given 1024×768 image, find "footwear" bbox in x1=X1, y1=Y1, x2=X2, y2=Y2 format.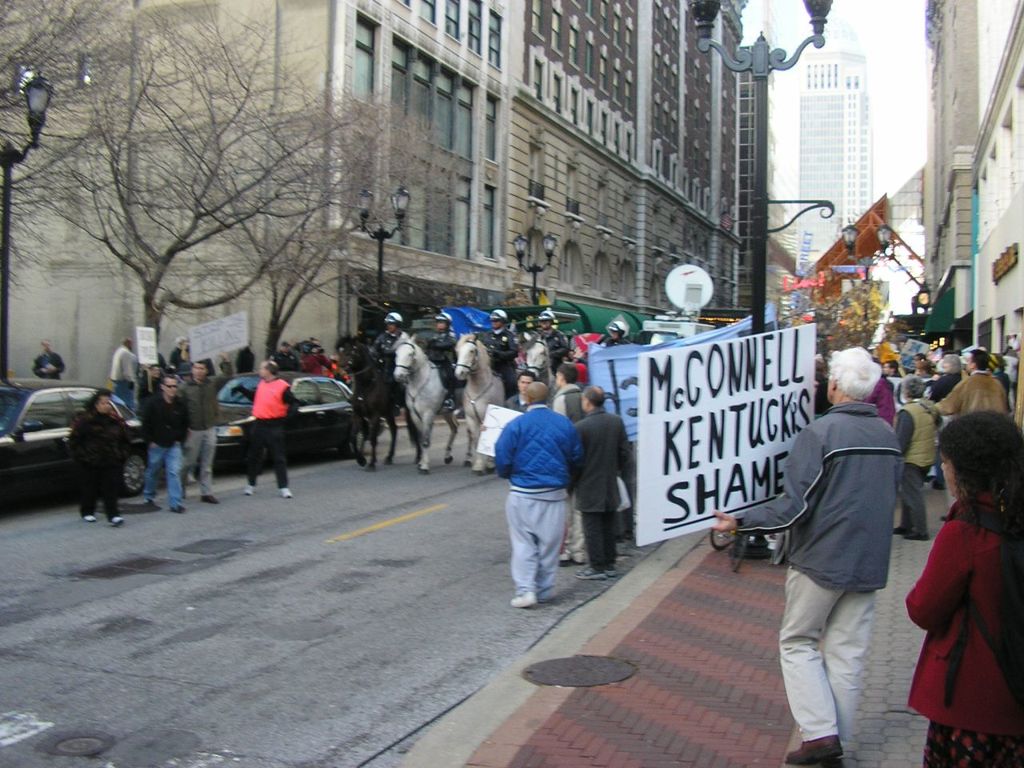
x1=782, y1=732, x2=842, y2=765.
